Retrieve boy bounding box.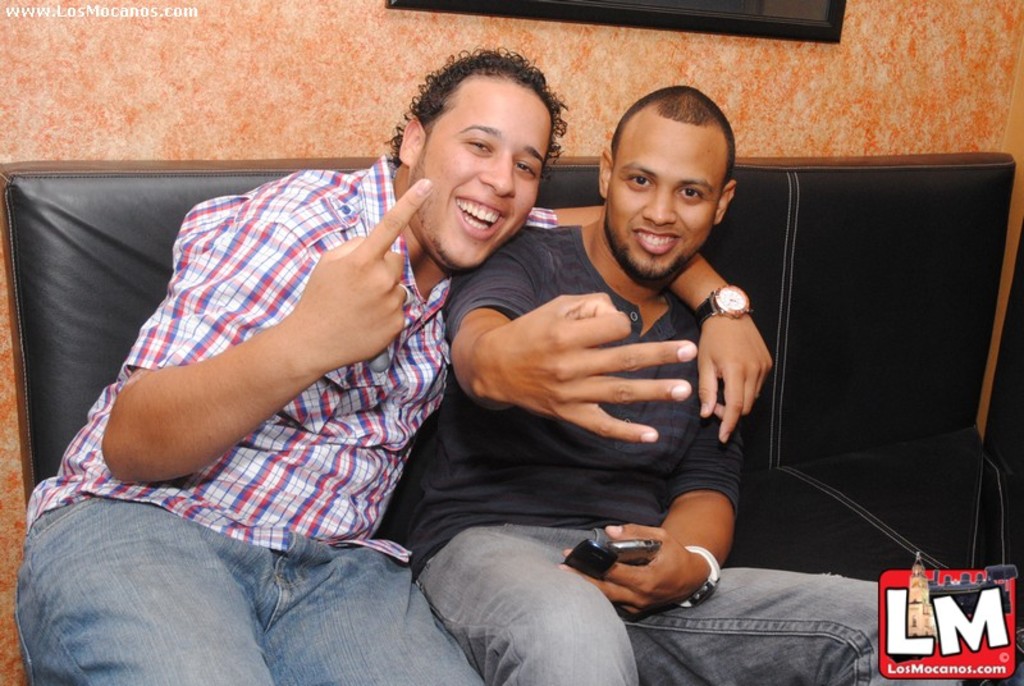
Bounding box: select_region(214, 88, 751, 628).
